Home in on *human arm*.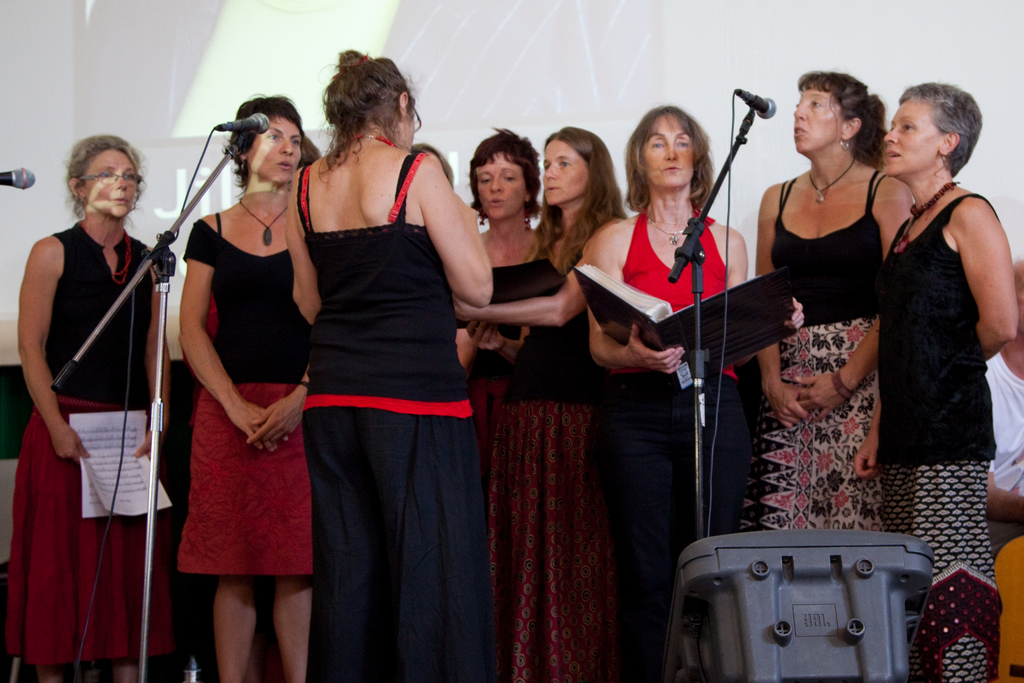
Homed in at <region>171, 218, 296, 460</region>.
